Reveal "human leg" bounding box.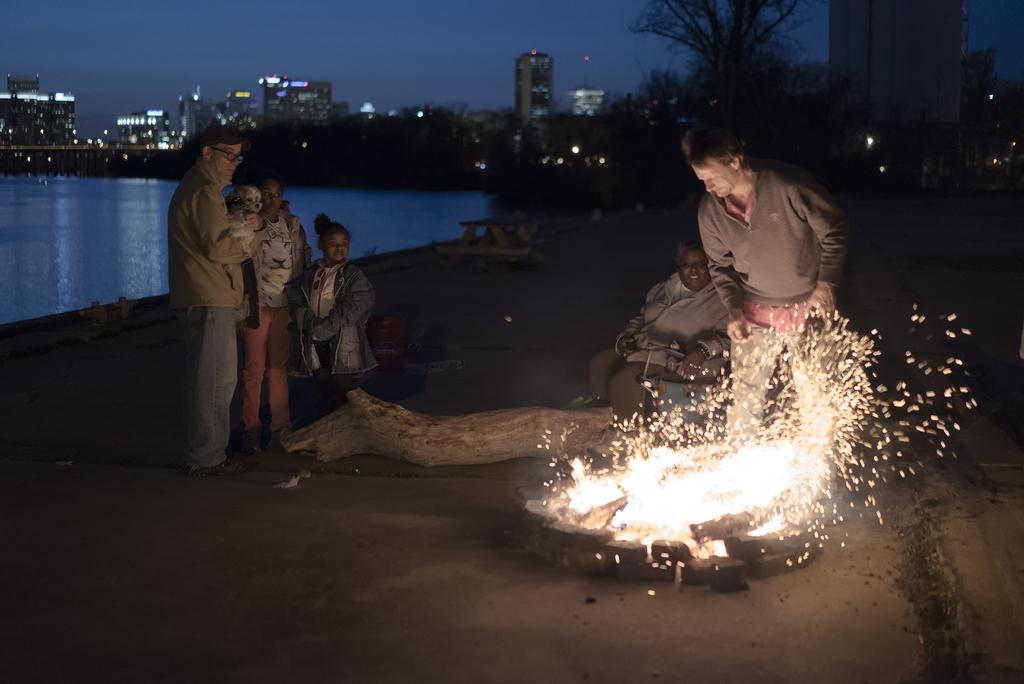
Revealed: (left=259, top=298, right=291, bottom=430).
